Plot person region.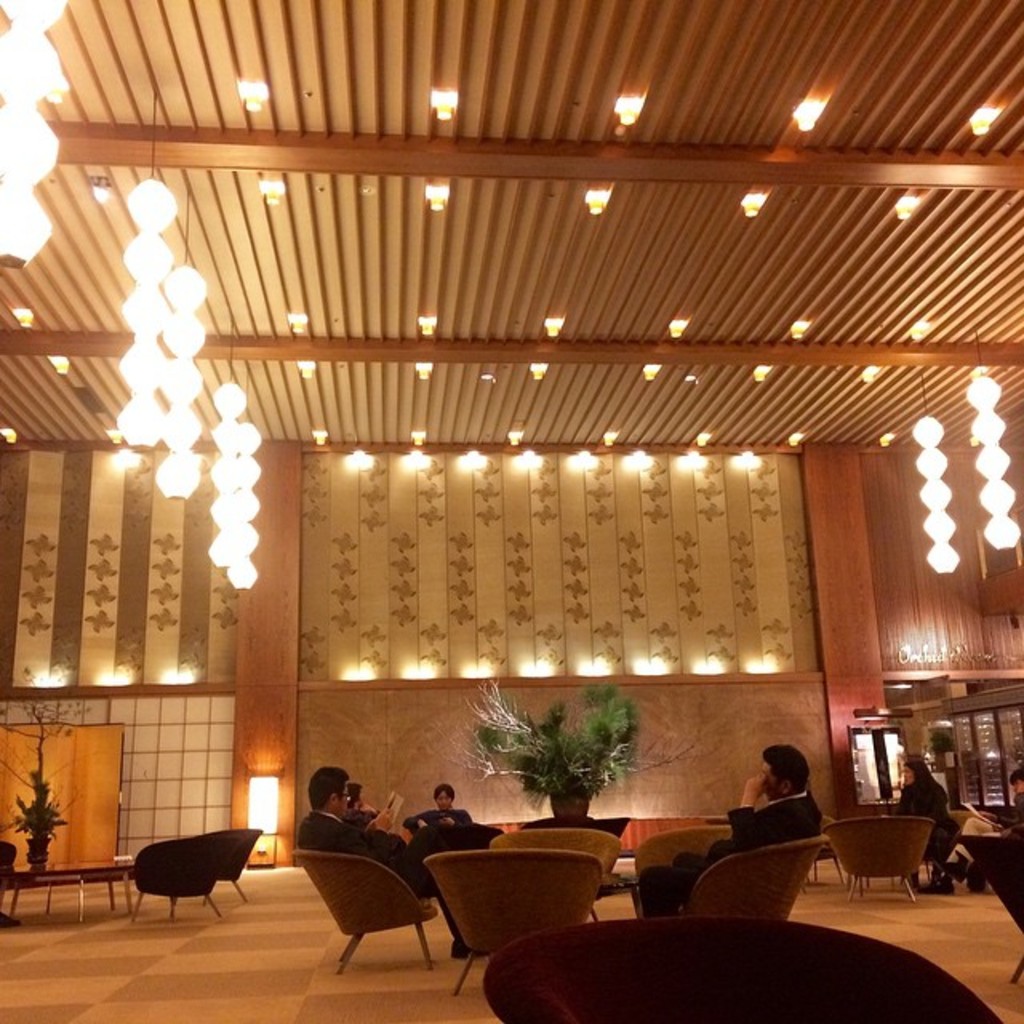
Plotted at {"left": 634, "top": 744, "right": 824, "bottom": 922}.
